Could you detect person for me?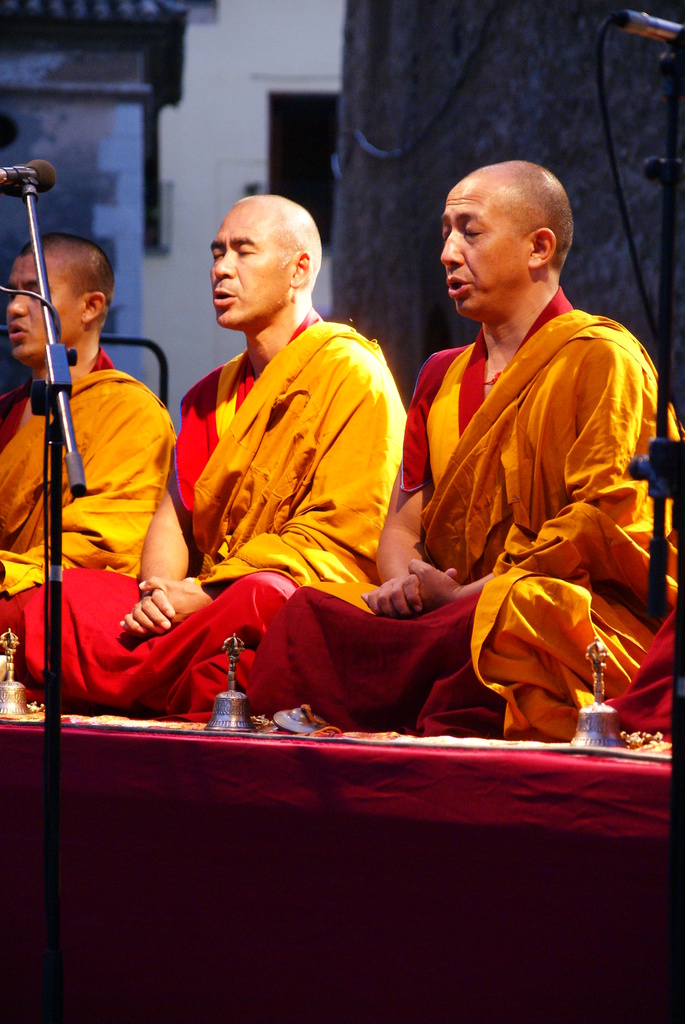
Detection result: <box>246,161,684,739</box>.
